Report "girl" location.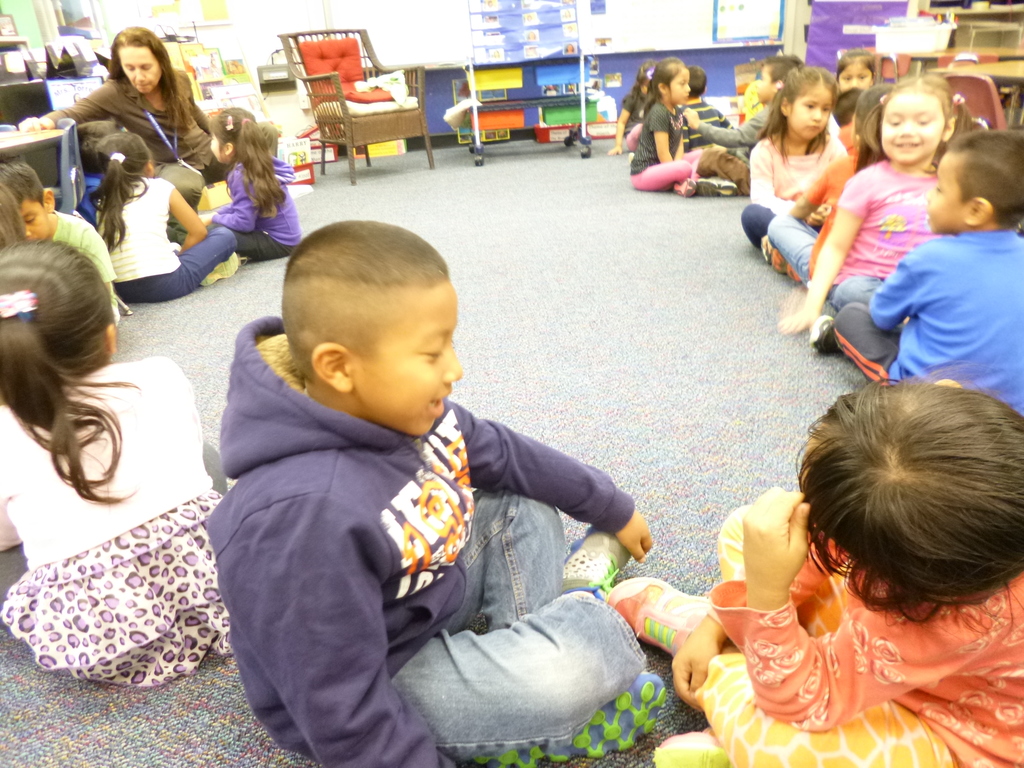
Report: <box>0,239,227,687</box>.
